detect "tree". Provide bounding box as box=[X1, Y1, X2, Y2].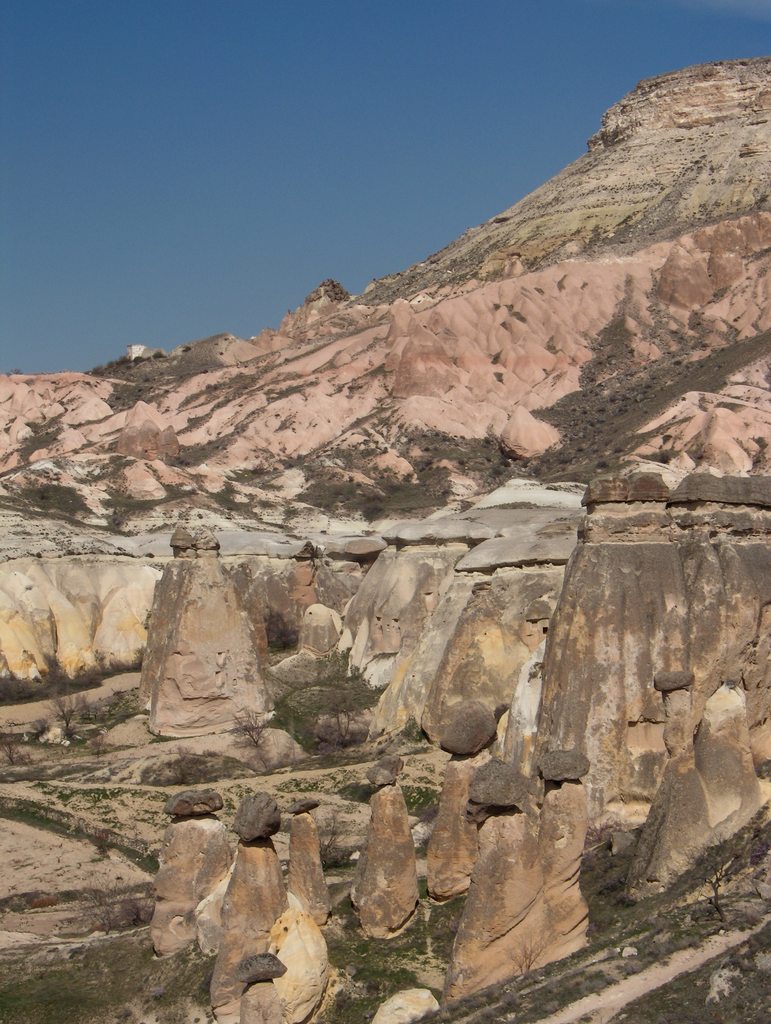
box=[670, 826, 756, 922].
